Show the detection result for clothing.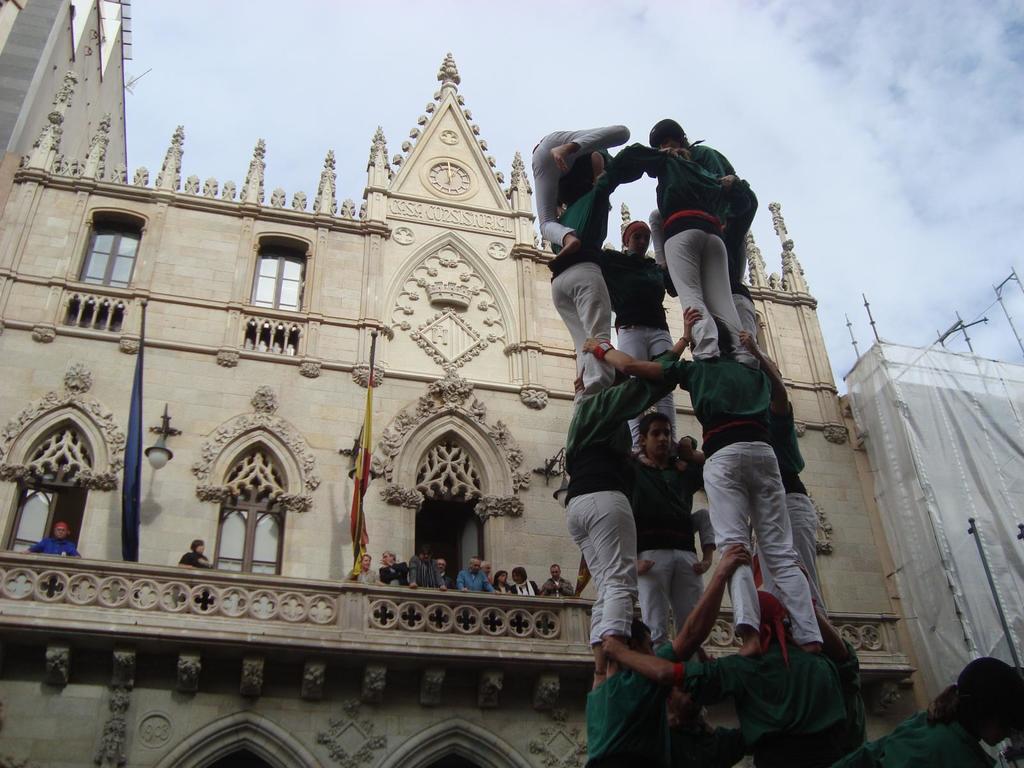
box(549, 157, 644, 388).
